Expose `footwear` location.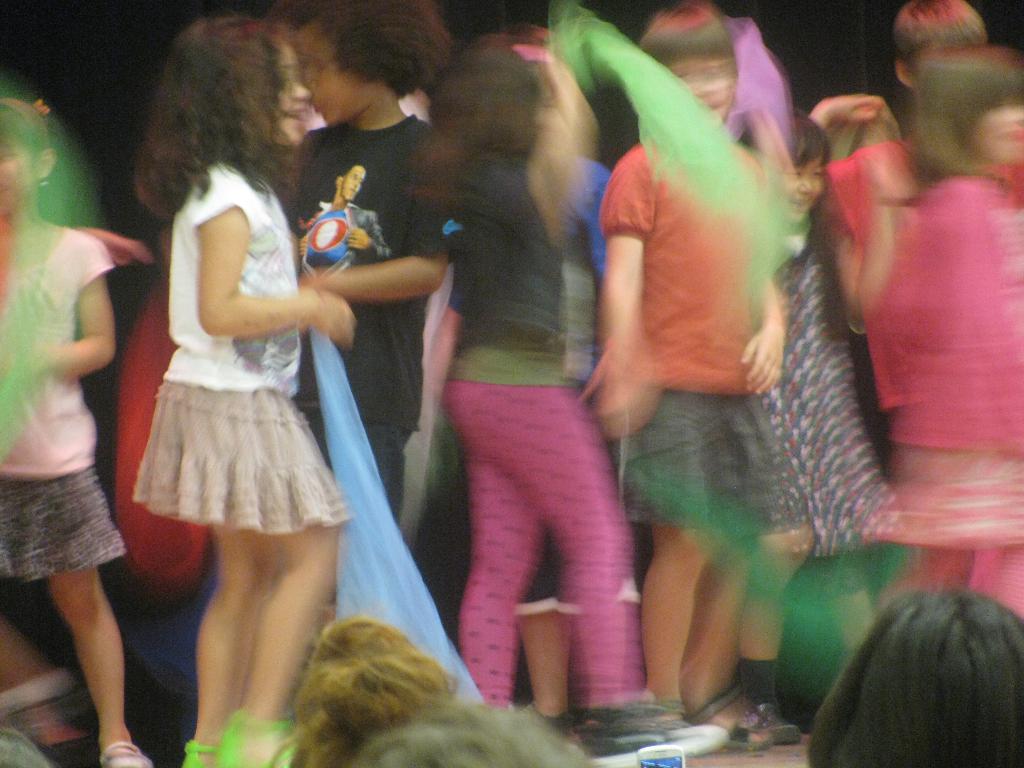
Exposed at [520,699,580,748].
